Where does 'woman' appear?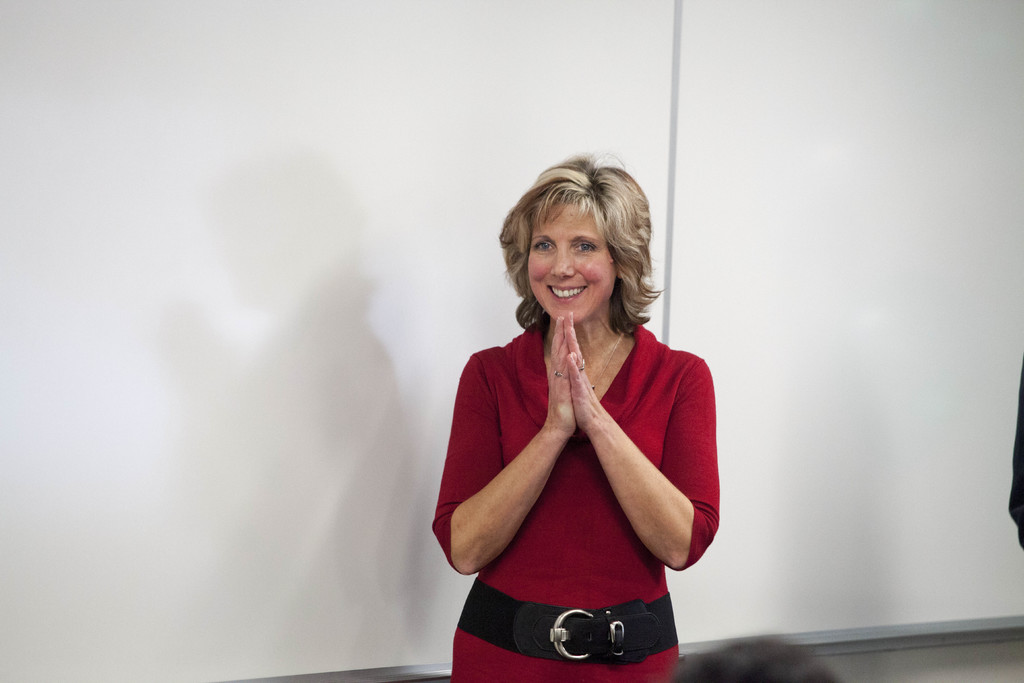
Appears at [x1=437, y1=149, x2=728, y2=671].
